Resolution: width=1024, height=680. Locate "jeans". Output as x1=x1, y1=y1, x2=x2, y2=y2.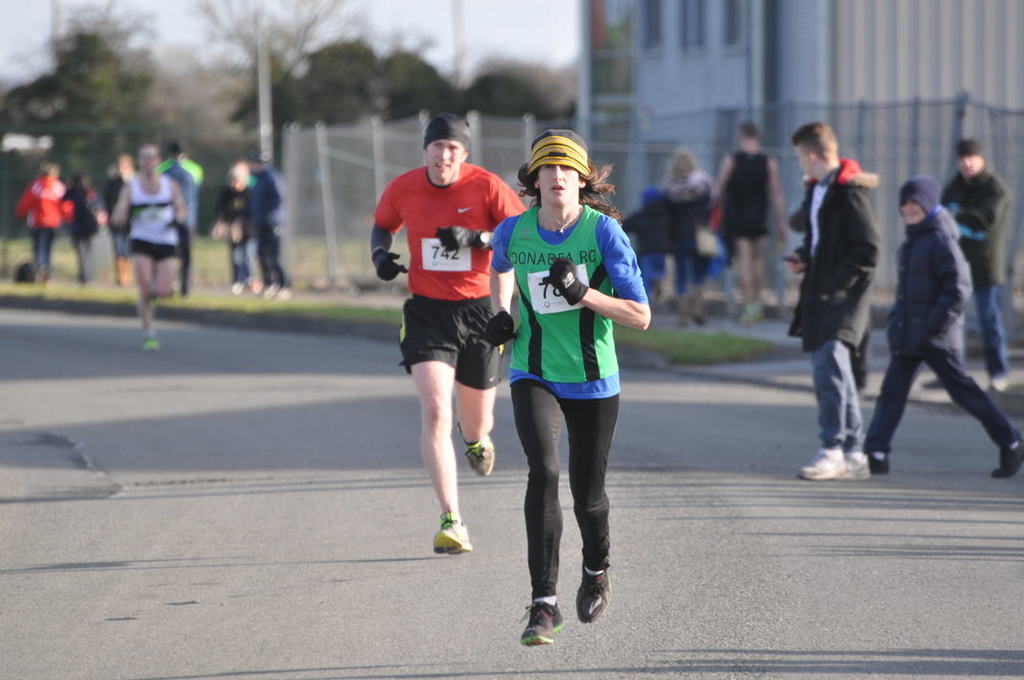
x1=991, y1=280, x2=1014, y2=376.
